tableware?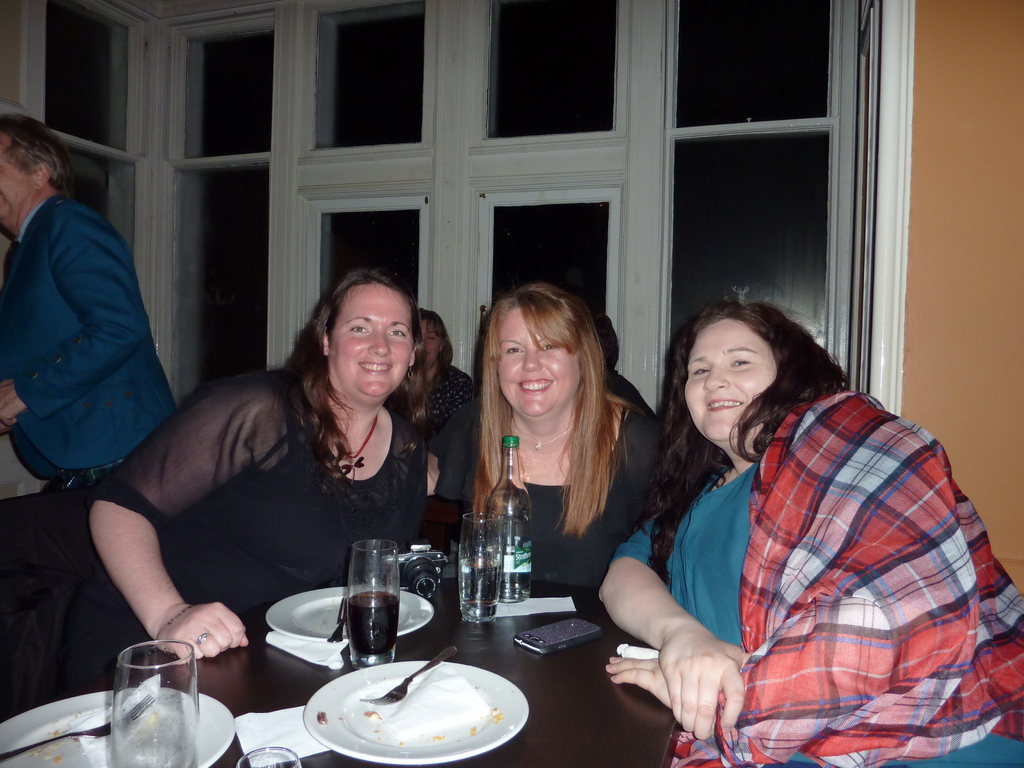
<box>266,584,432,643</box>
